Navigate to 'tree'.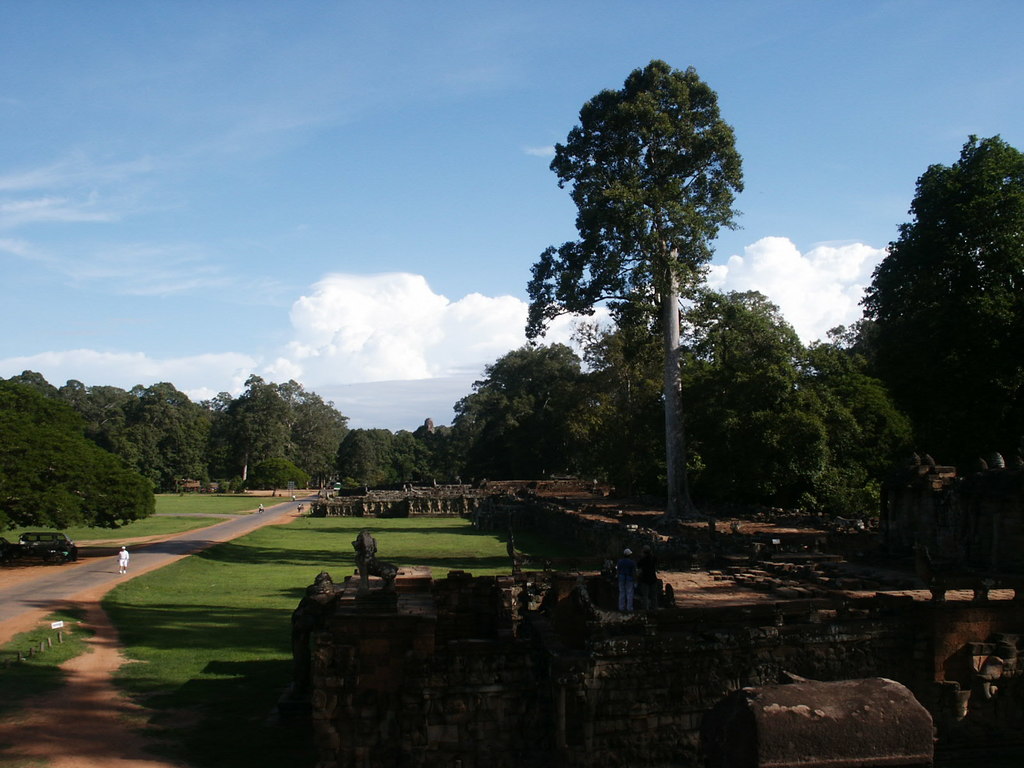
Navigation target: <region>690, 284, 907, 527</region>.
